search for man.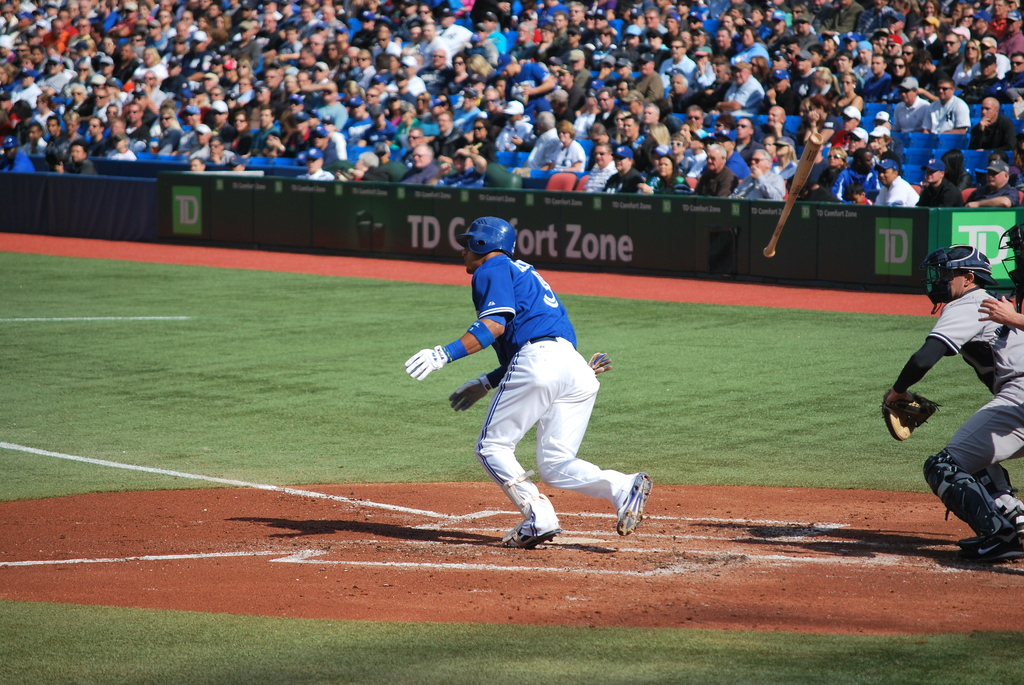
Found at [118, 101, 149, 150].
